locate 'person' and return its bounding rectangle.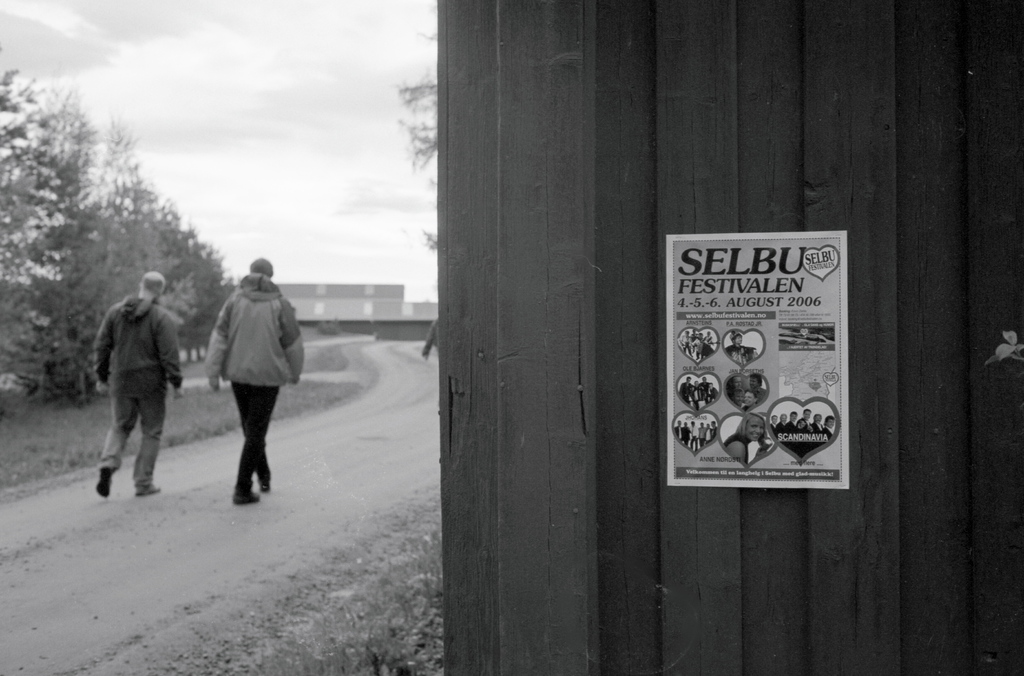
<region>742, 391, 756, 411</region>.
